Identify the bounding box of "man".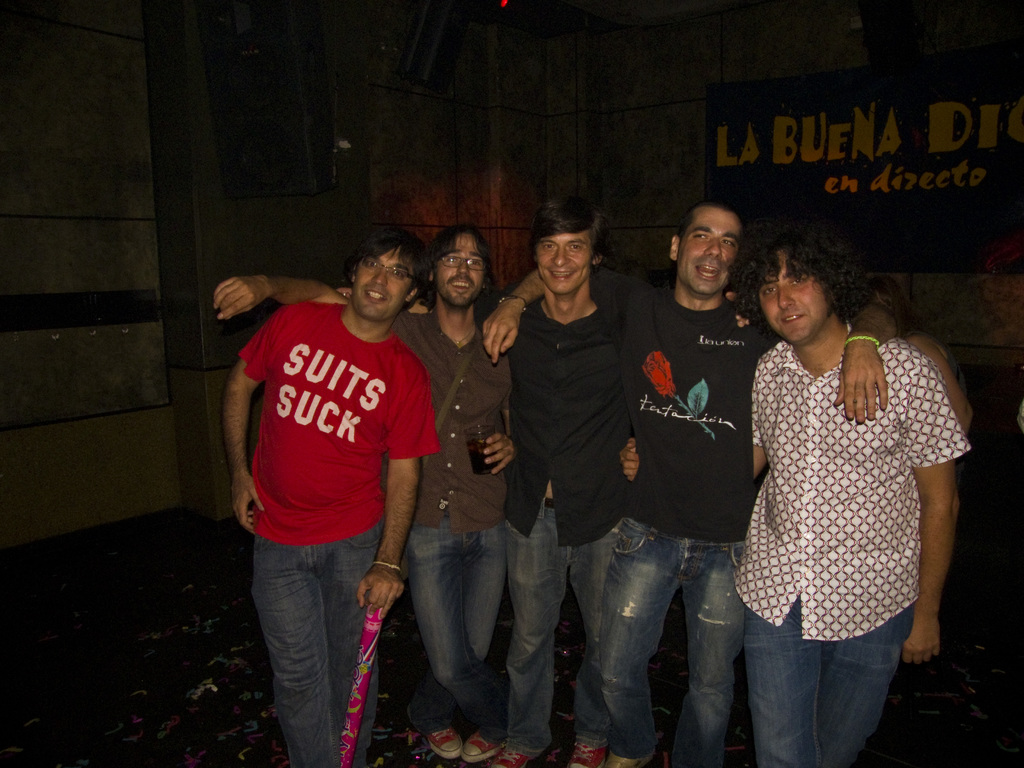
bbox=(742, 220, 970, 767).
